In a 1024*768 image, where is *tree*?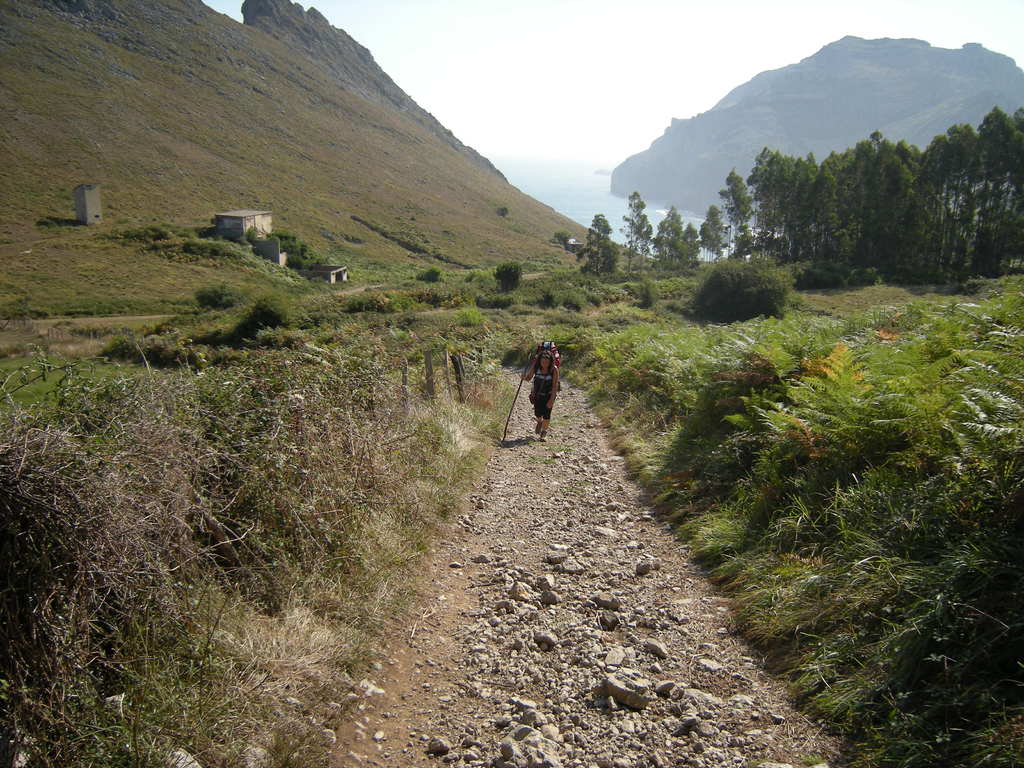
x1=621 y1=189 x2=654 y2=280.
